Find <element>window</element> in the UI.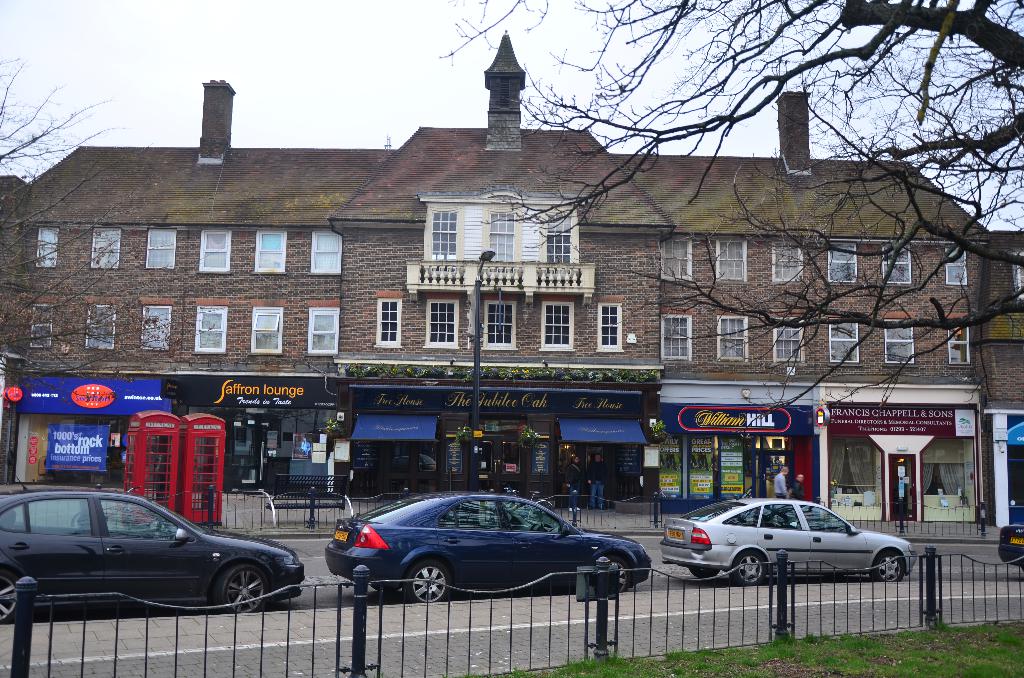
UI element at bbox=(419, 287, 463, 351).
